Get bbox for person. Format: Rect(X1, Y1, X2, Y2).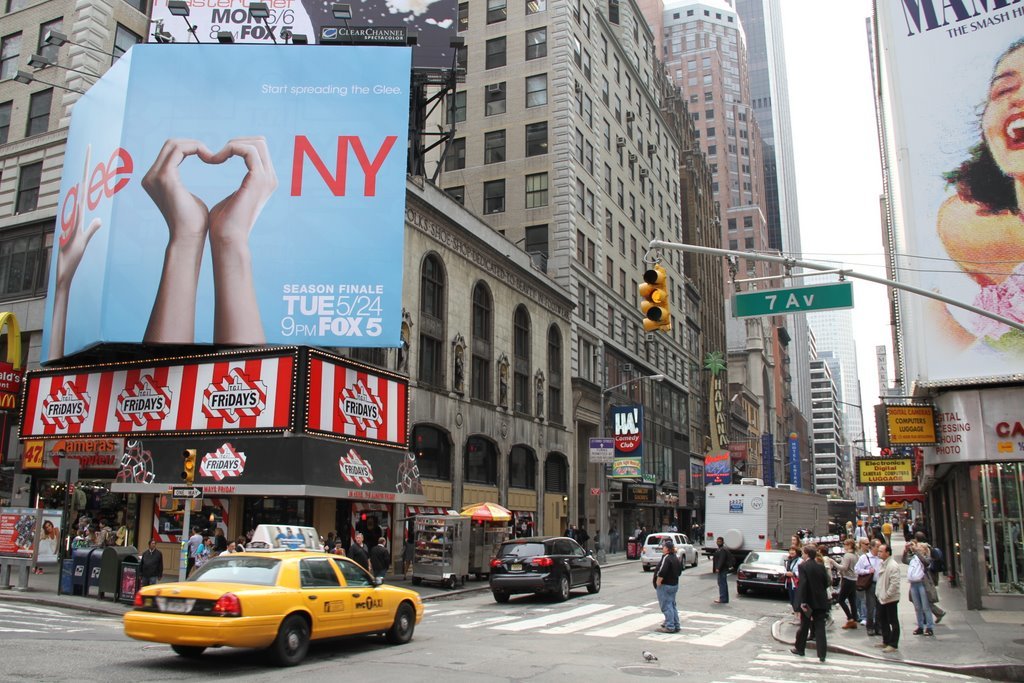
Rect(134, 538, 165, 589).
